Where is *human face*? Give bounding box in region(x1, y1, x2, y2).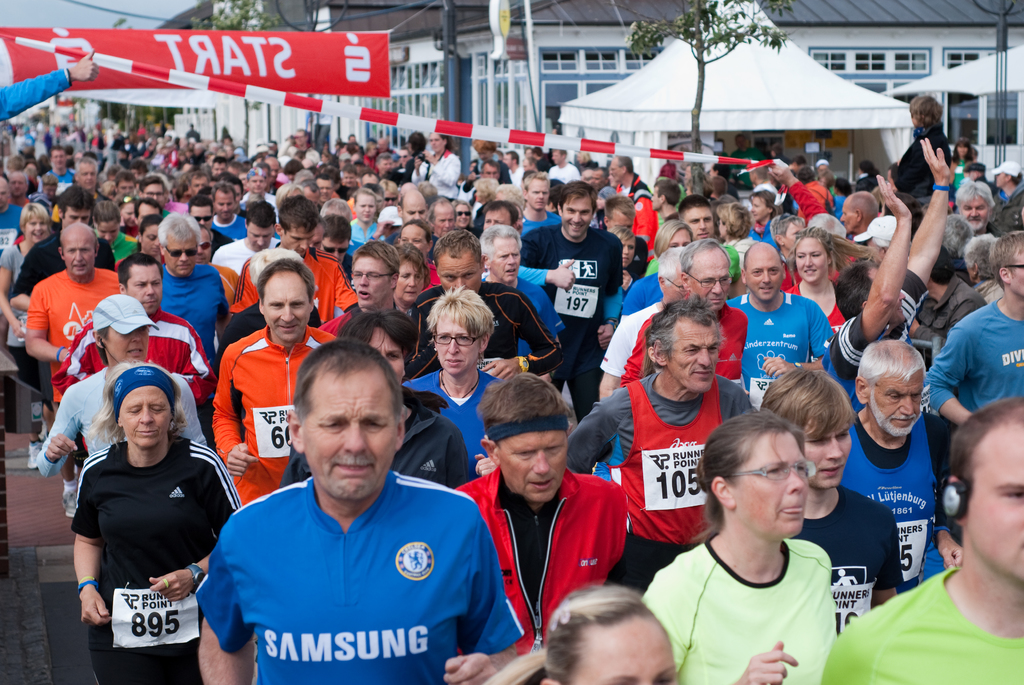
region(528, 181, 552, 210).
